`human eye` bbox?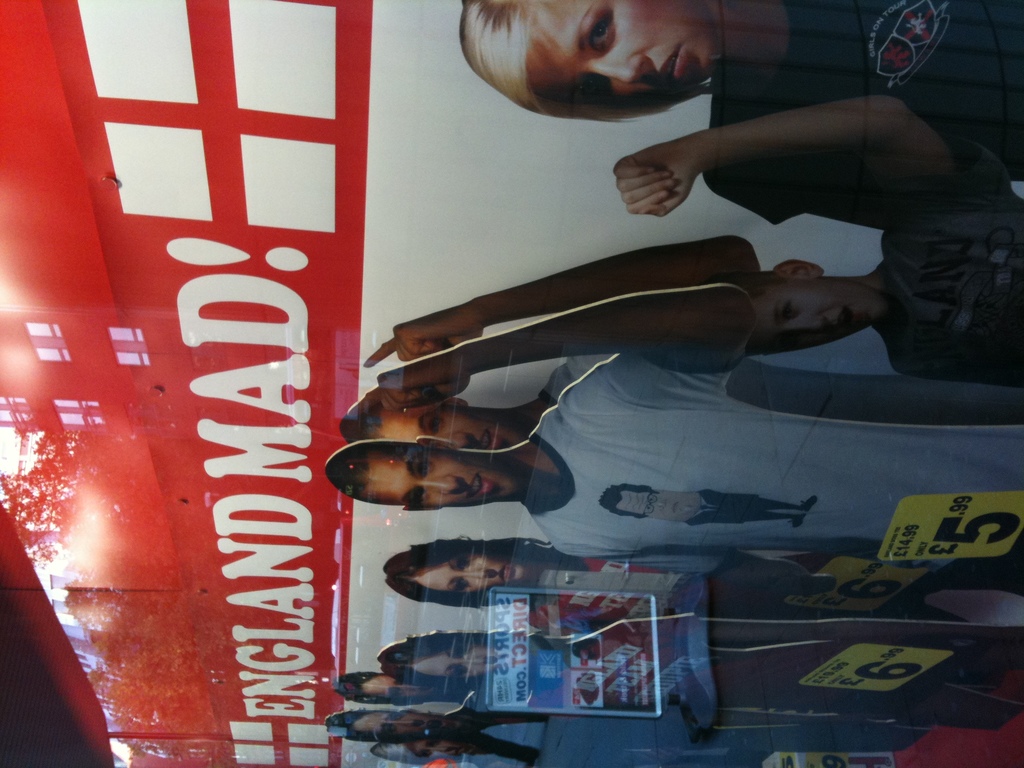
413 488 423 505
